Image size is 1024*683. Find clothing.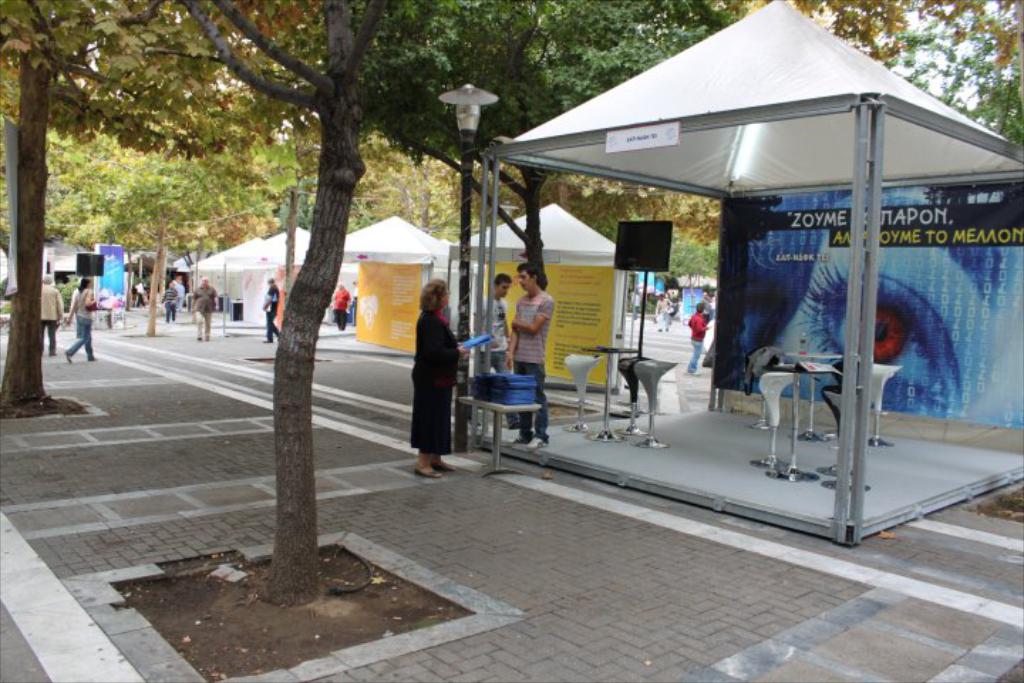
select_region(402, 287, 465, 461).
